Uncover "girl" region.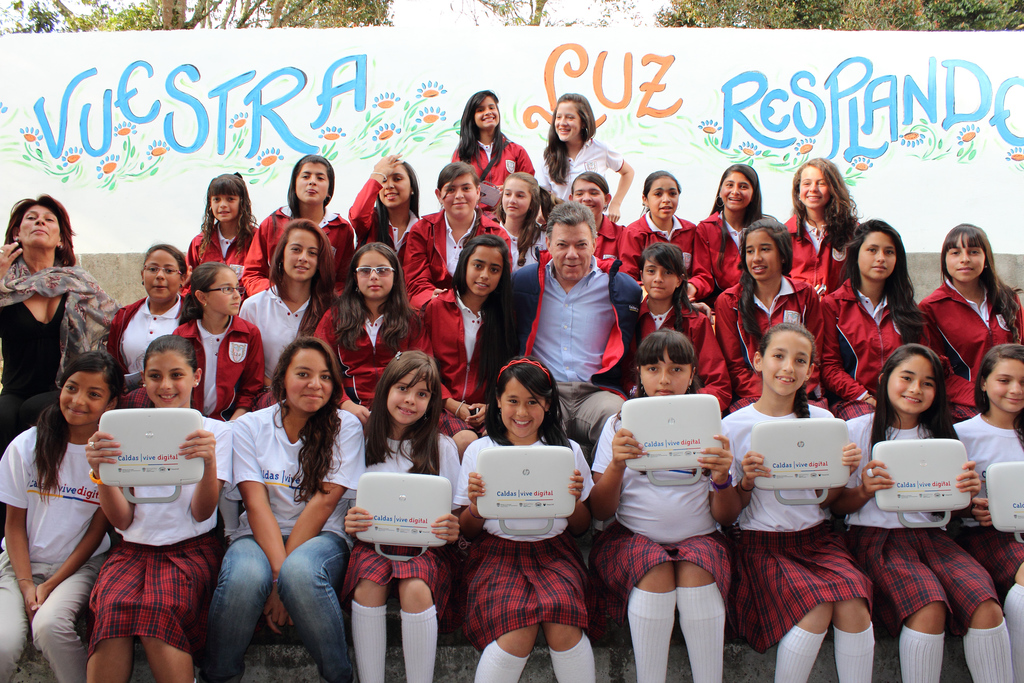
Uncovered: 406:158:516:314.
